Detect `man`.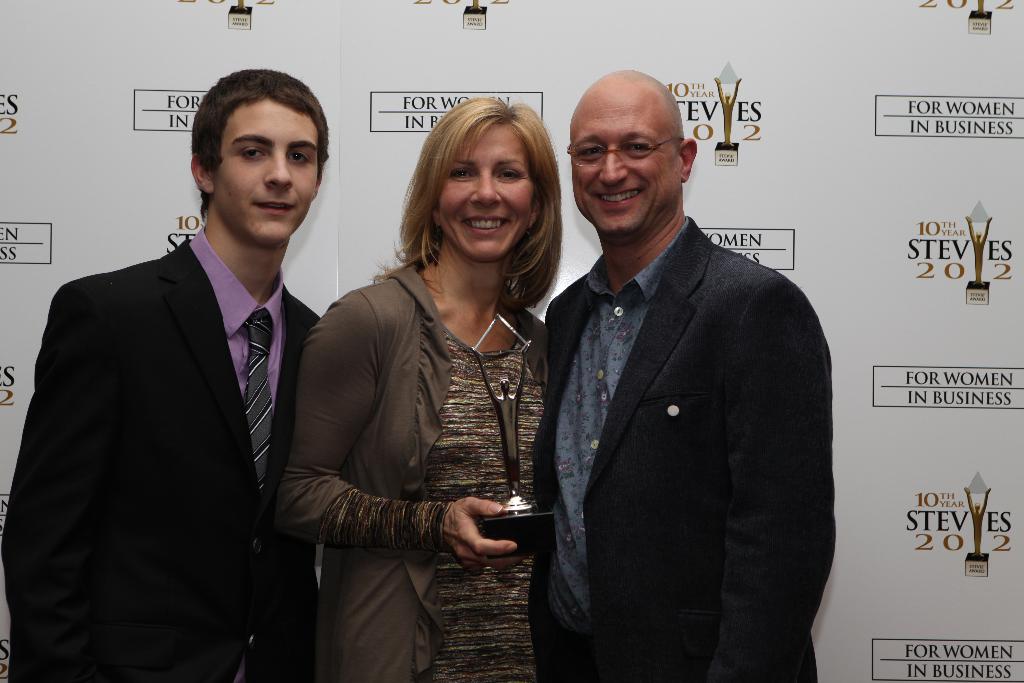
Detected at [x1=517, y1=69, x2=842, y2=675].
